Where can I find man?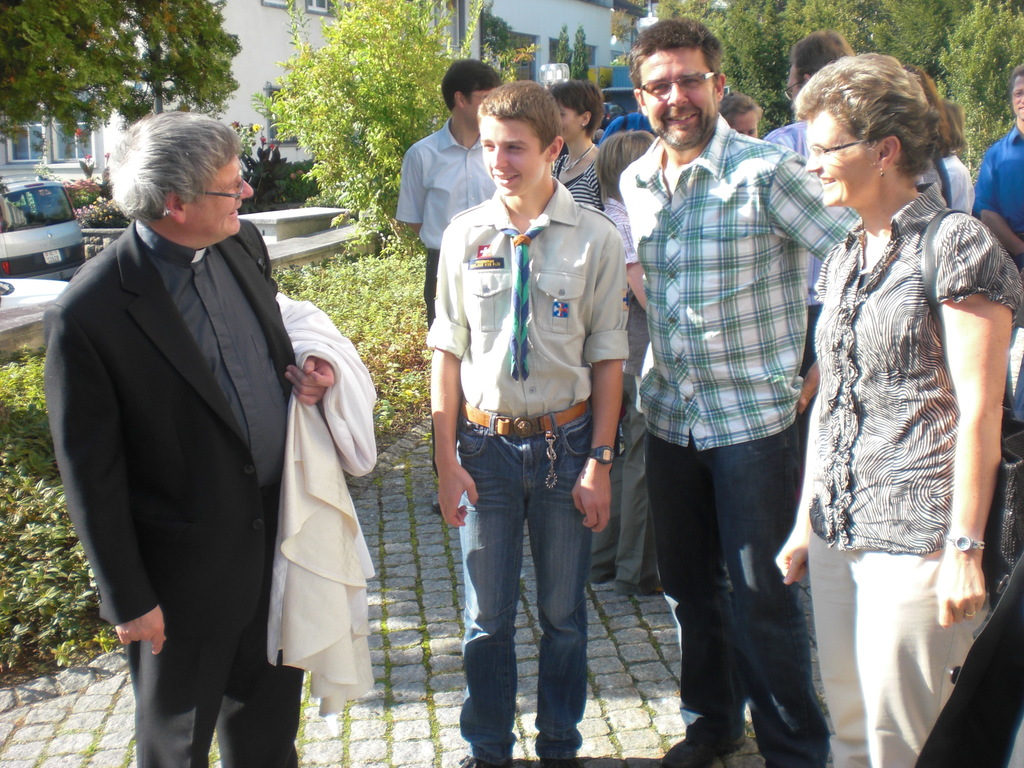
You can find it at 762 19 866 372.
